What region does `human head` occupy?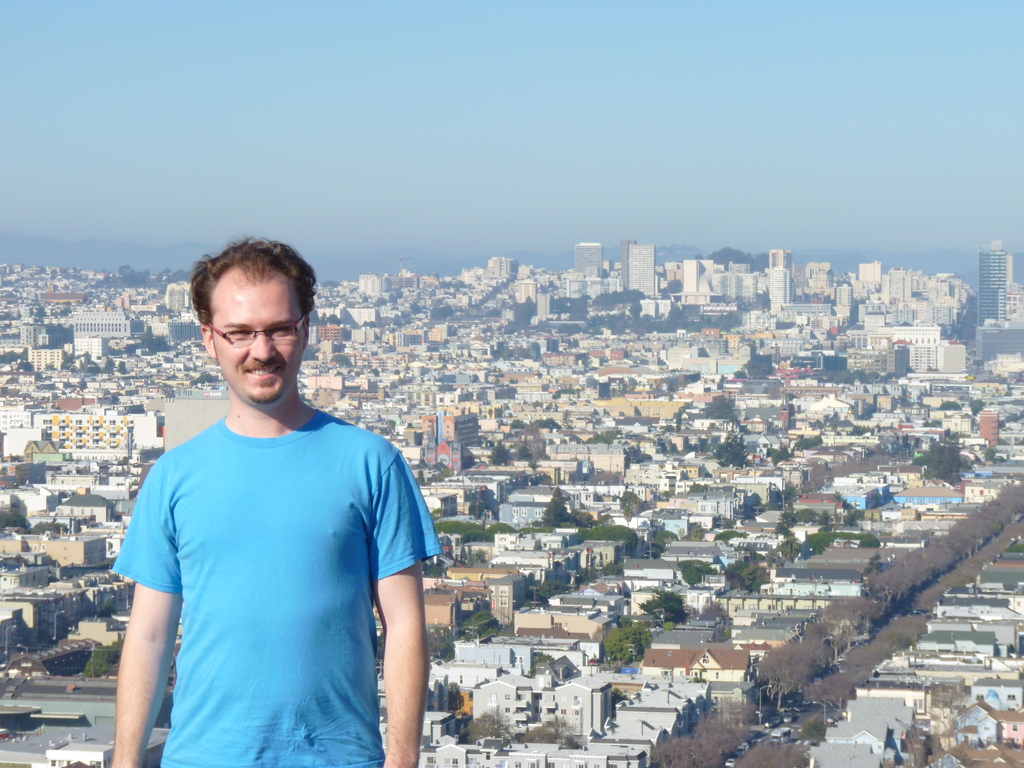
bbox=[182, 238, 317, 422].
